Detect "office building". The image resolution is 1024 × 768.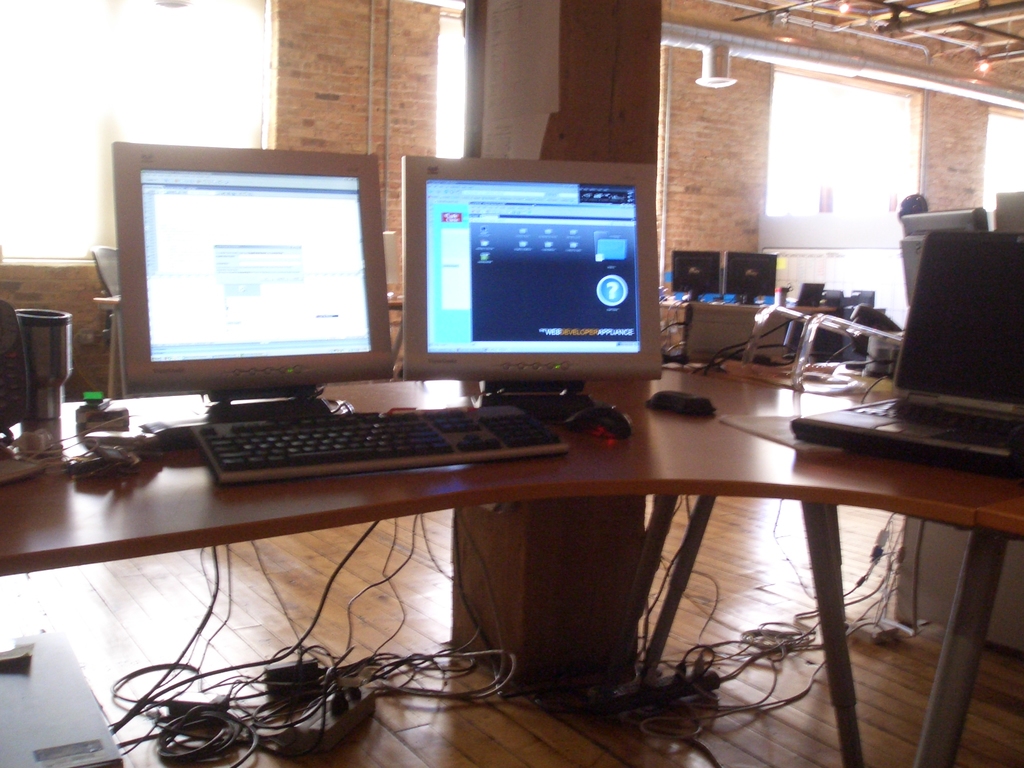
detection(0, 0, 1023, 765).
